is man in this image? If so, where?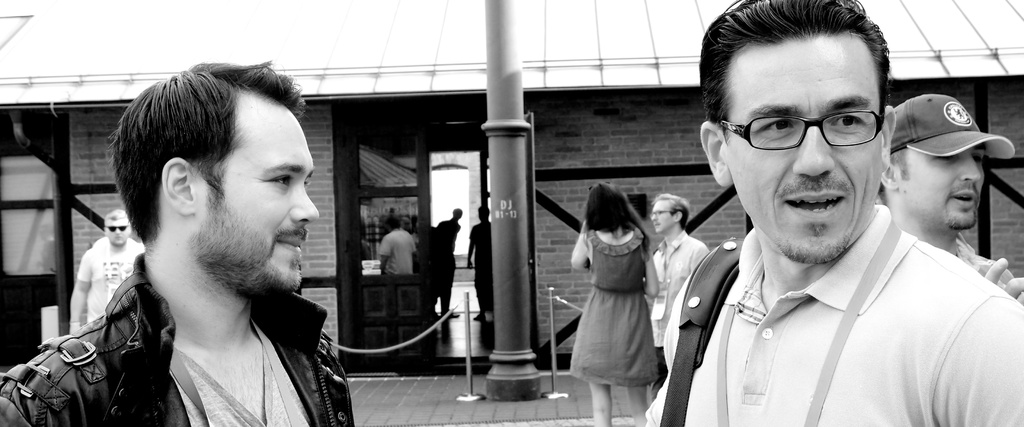
Yes, at rect(459, 202, 493, 325).
